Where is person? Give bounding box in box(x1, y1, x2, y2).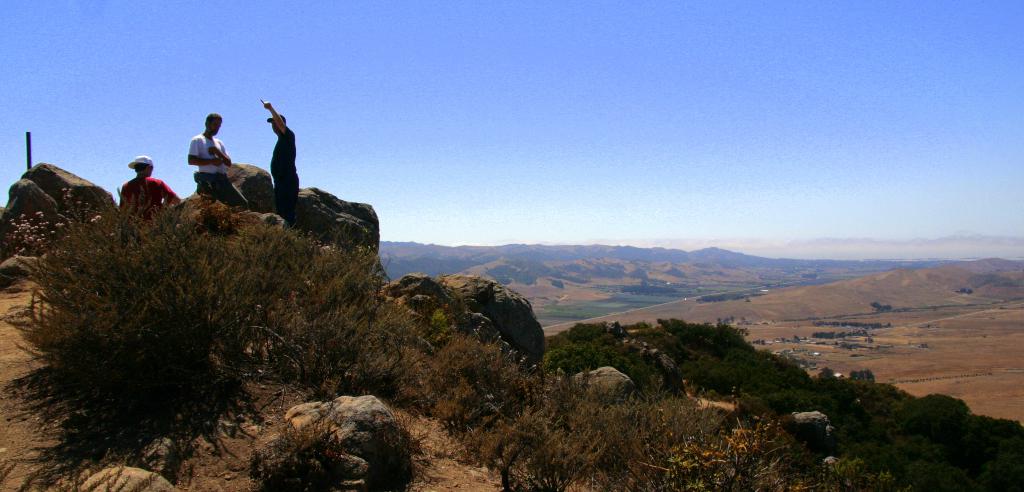
box(116, 156, 177, 229).
